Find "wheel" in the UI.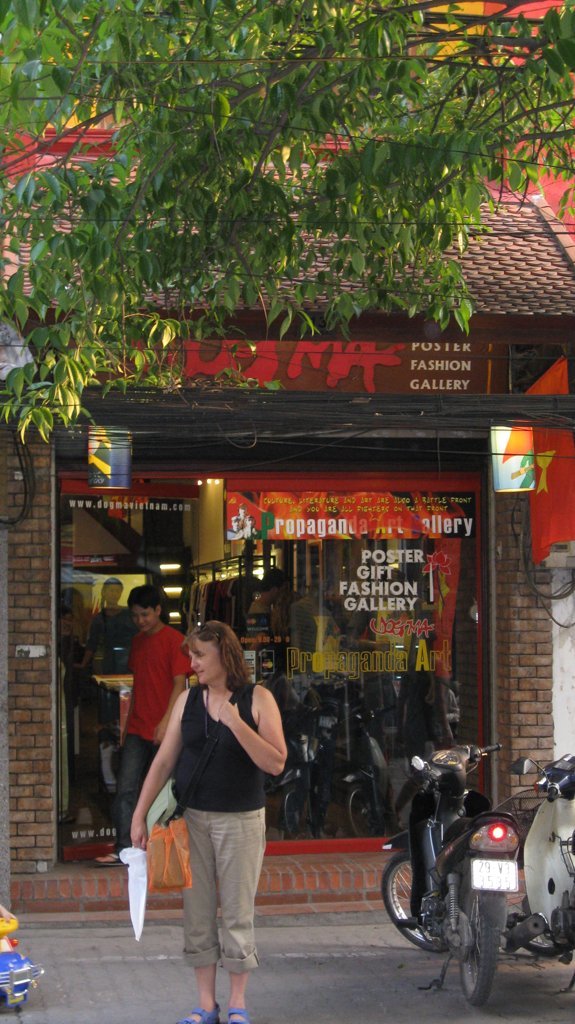
UI element at bbox=[450, 880, 503, 1001].
